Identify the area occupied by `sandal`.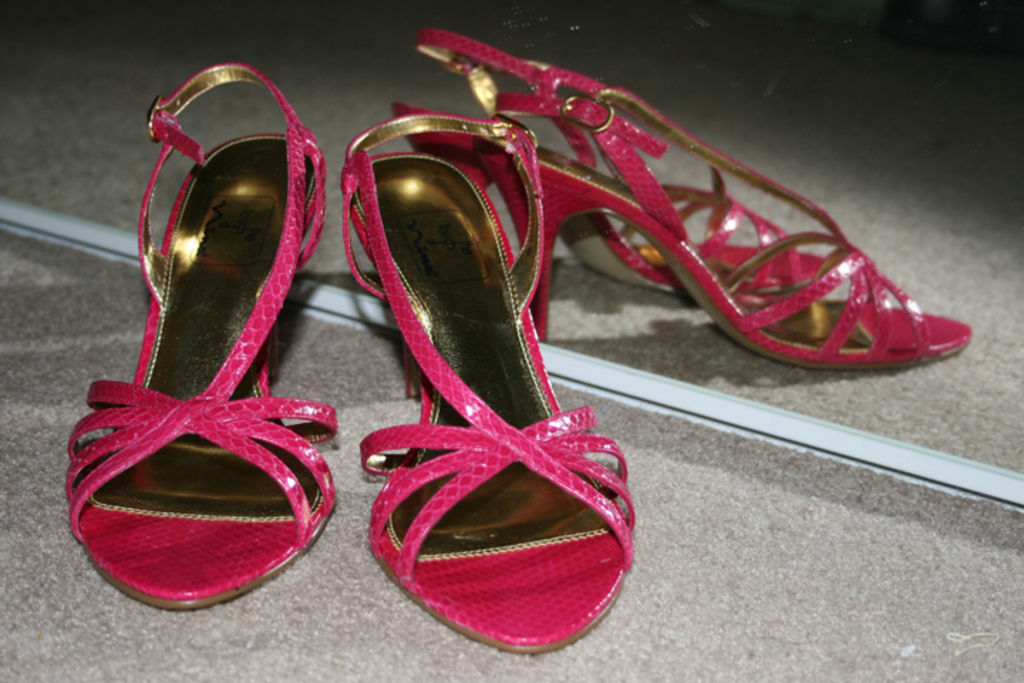
Area: detection(340, 101, 634, 655).
